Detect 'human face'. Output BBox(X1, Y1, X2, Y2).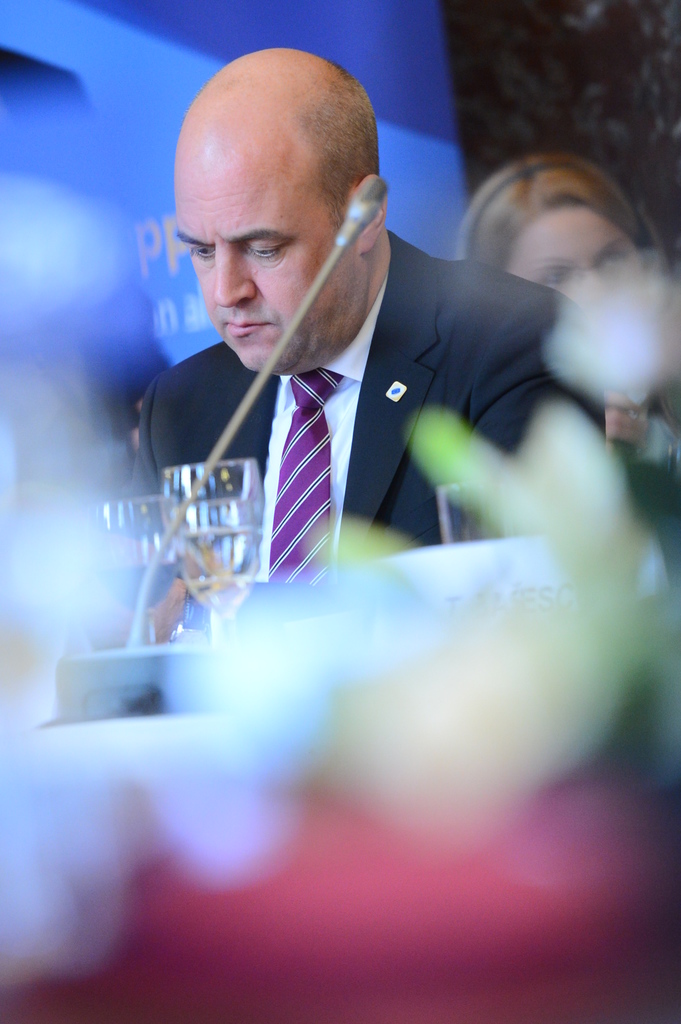
BBox(175, 115, 371, 369).
